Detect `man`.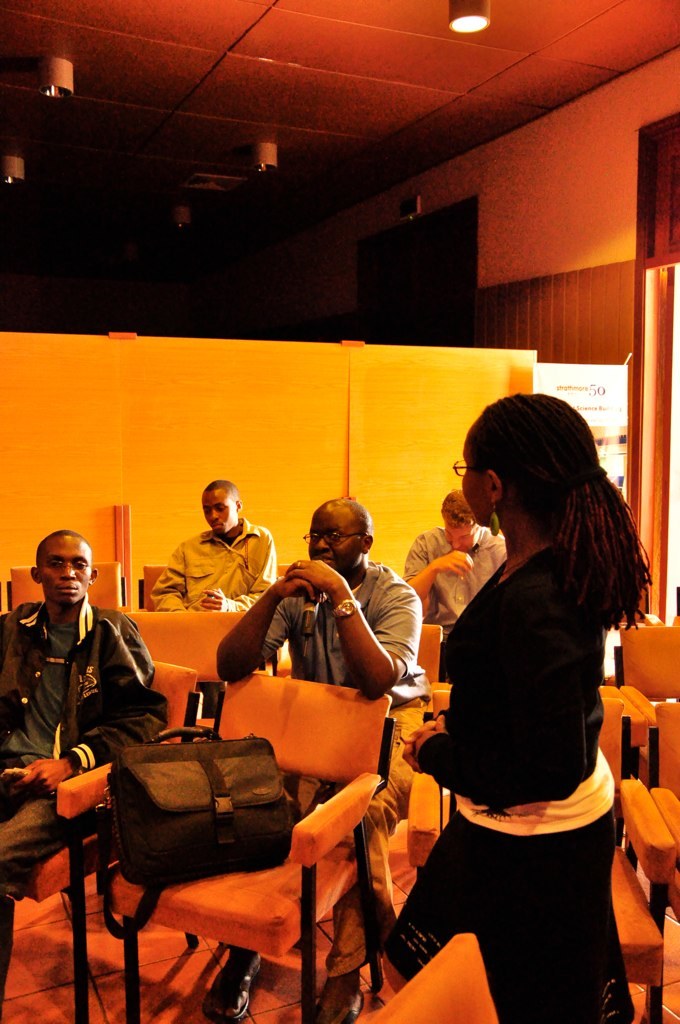
Detected at [left=8, top=529, right=158, bottom=945].
